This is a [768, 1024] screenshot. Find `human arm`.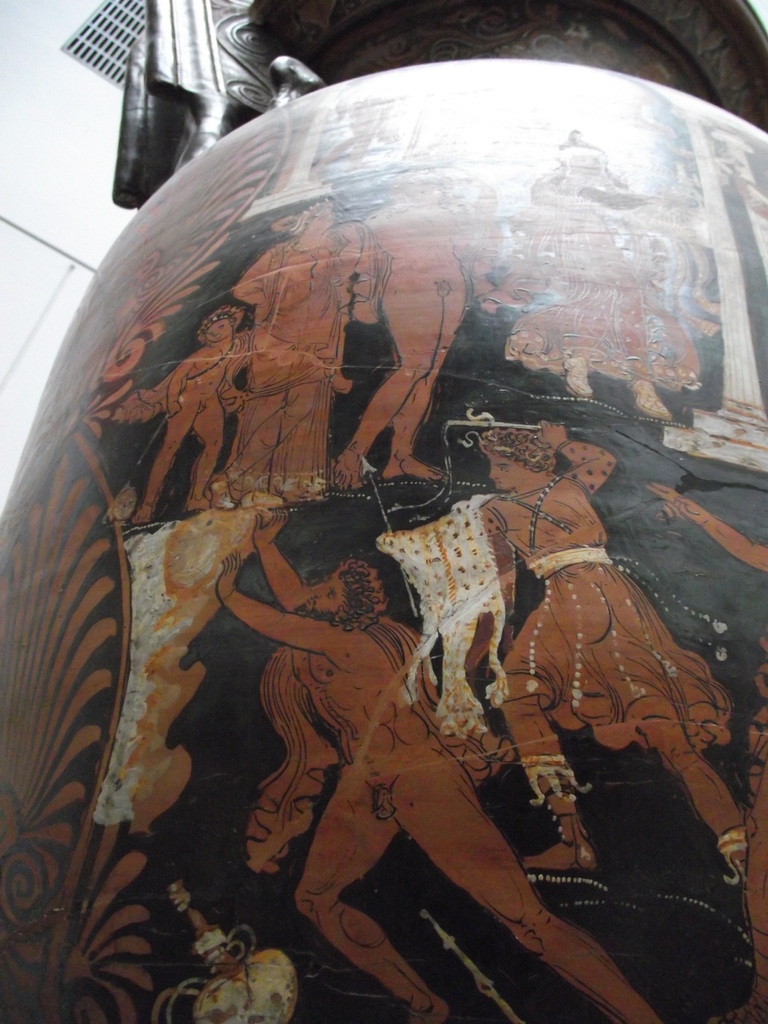
Bounding box: detection(158, 355, 193, 416).
